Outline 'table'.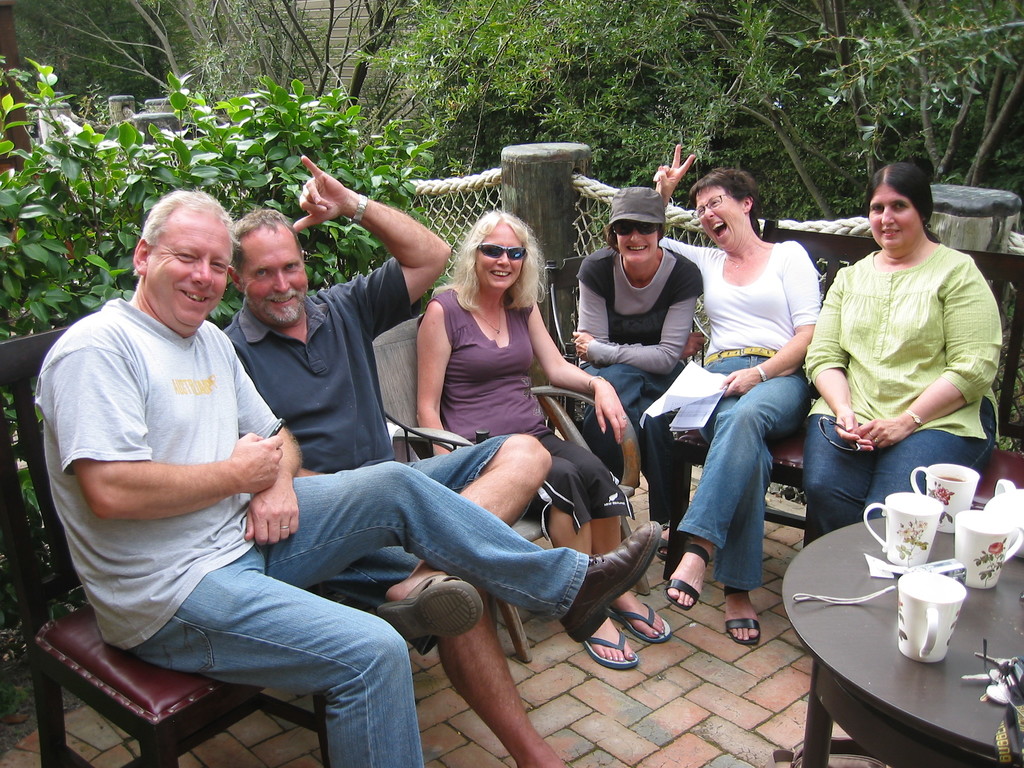
Outline: x1=787, y1=527, x2=1000, y2=767.
